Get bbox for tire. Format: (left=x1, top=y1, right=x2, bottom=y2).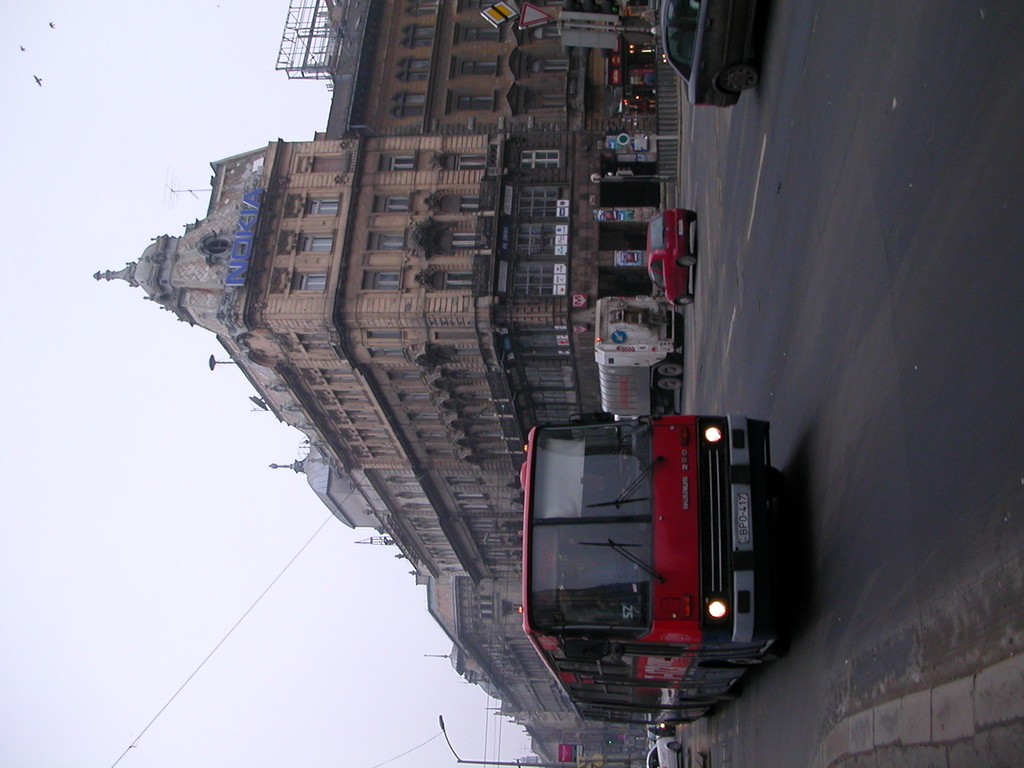
(left=703, top=691, right=737, bottom=705).
